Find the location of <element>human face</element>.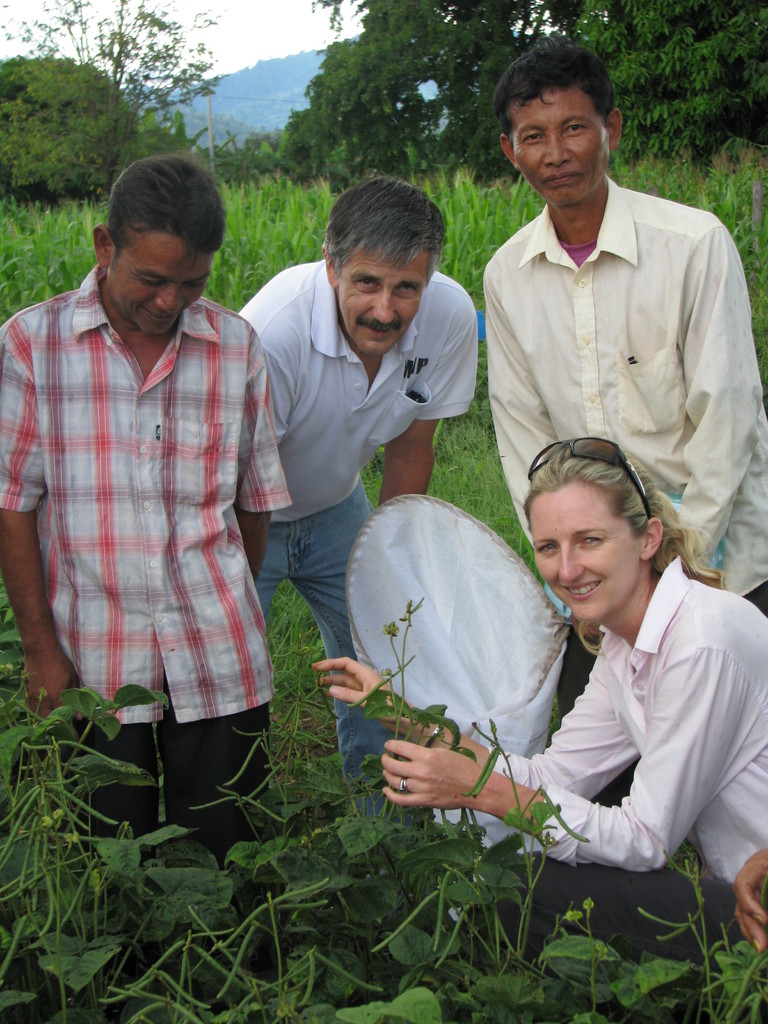
Location: Rect(525, 480, 641, 623).
